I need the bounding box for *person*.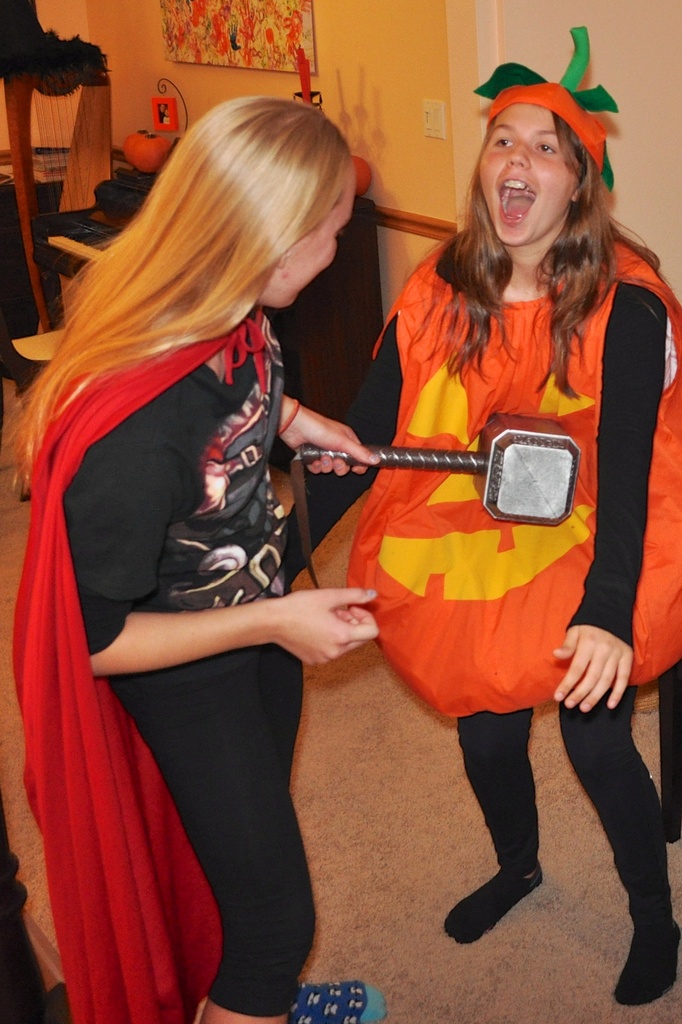
Here it is: {"left": 293, "top": 31, "right": 681, "bottom": 1000}.
